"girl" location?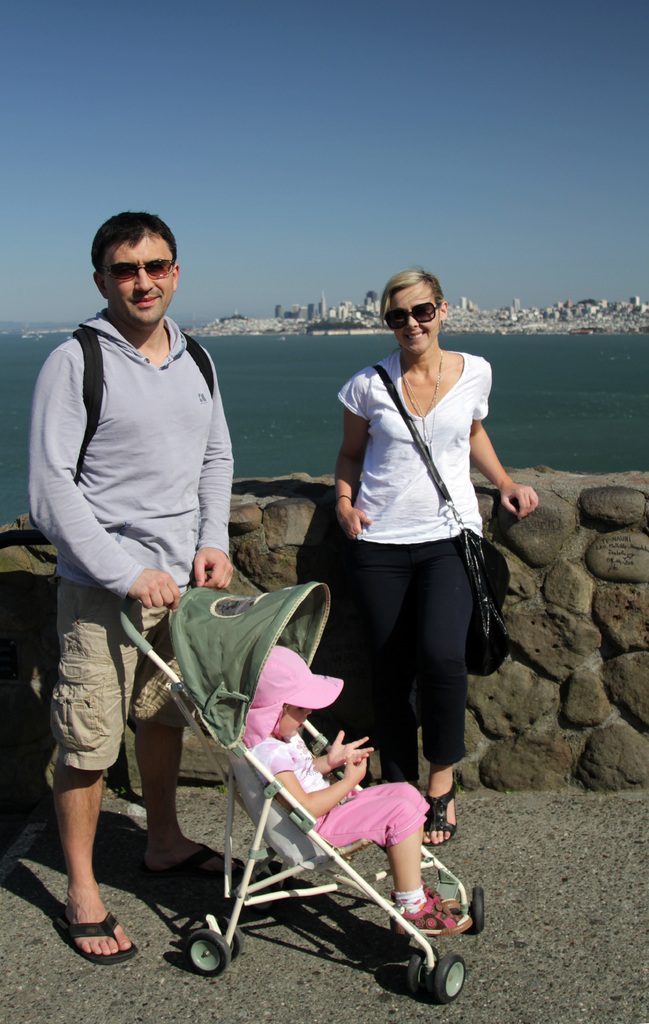
crop(231, 636, 476, 925)
